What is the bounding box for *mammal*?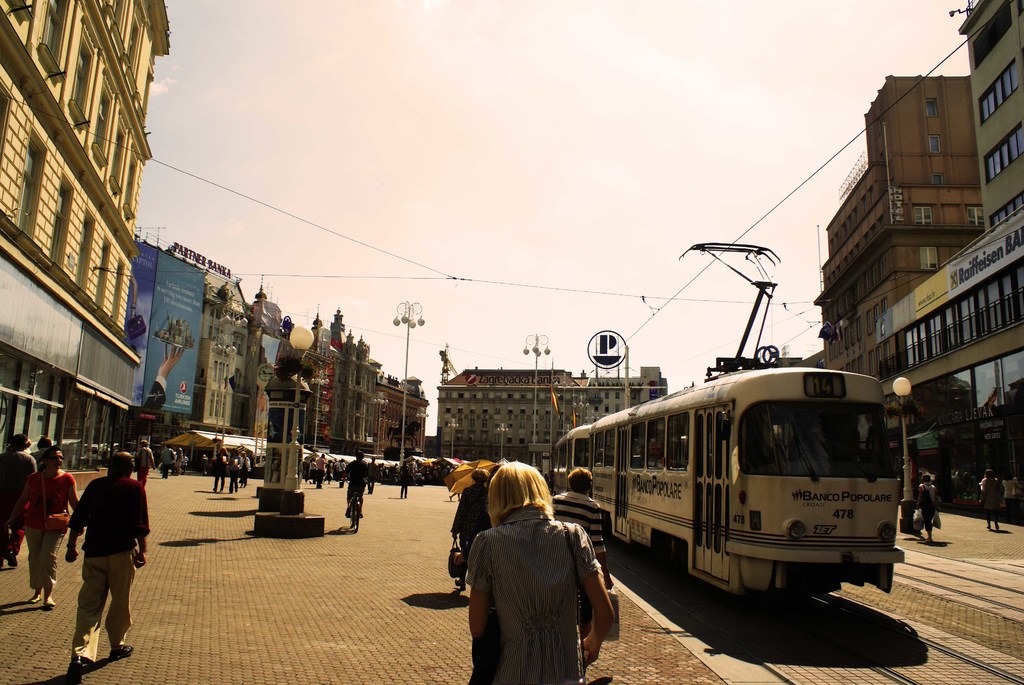
449/465/492/586.
